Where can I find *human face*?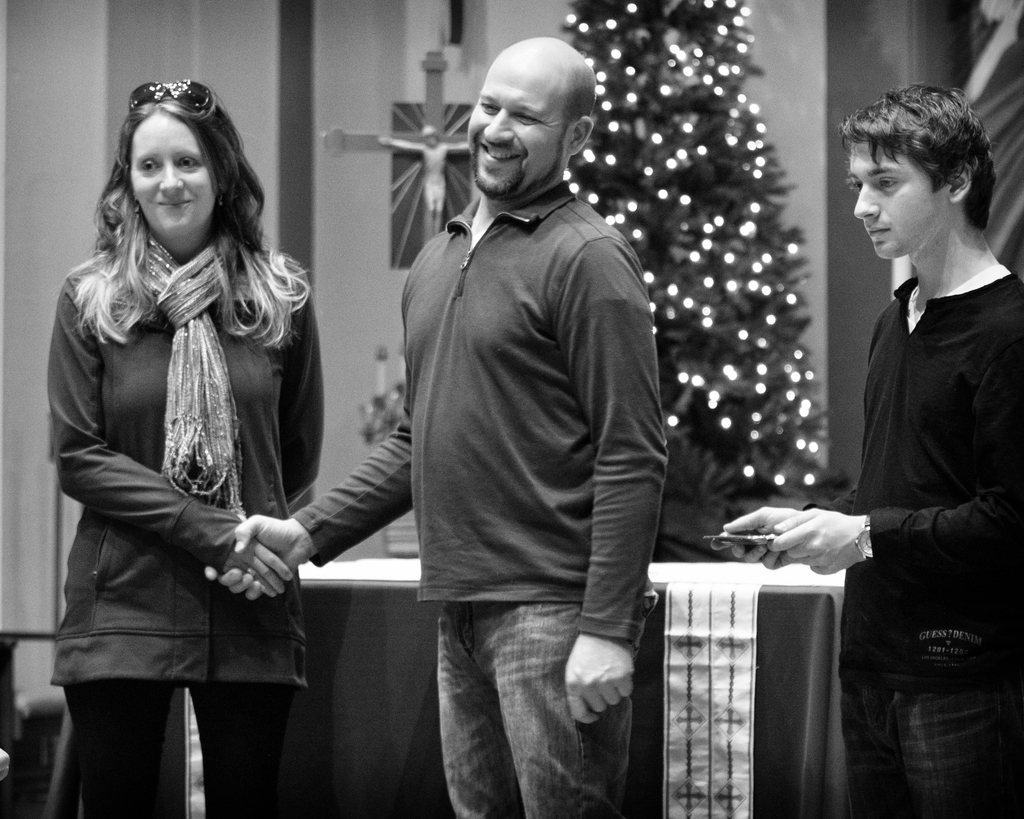
You can find it at pyautogui.locateOnScreen(129, 113, 219, 235).
